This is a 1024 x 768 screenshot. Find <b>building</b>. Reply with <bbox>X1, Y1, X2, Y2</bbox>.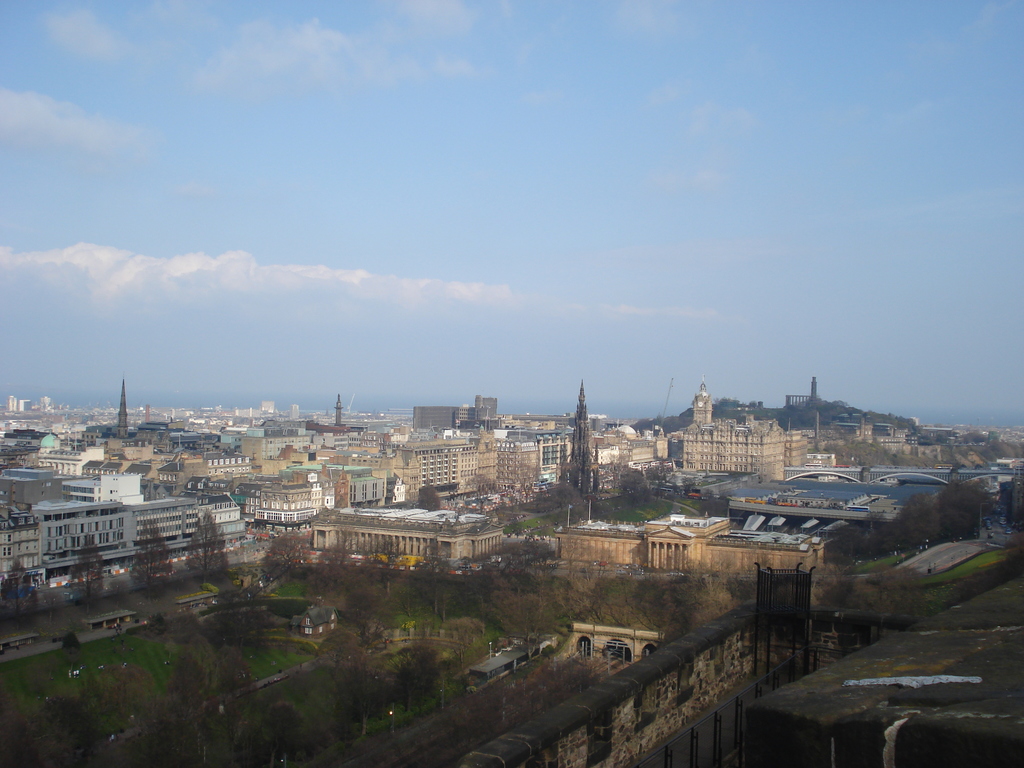
<bbox>117, 376, 129, 442</bbox>.
